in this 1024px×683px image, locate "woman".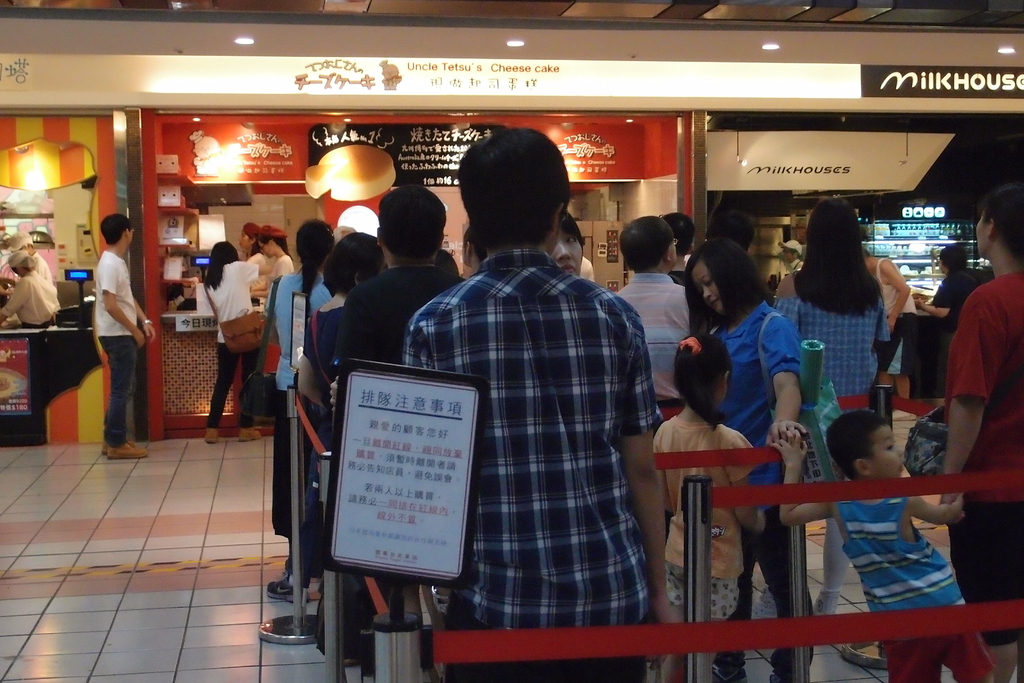
Bounding box: region(199, 237, 268, 441).
